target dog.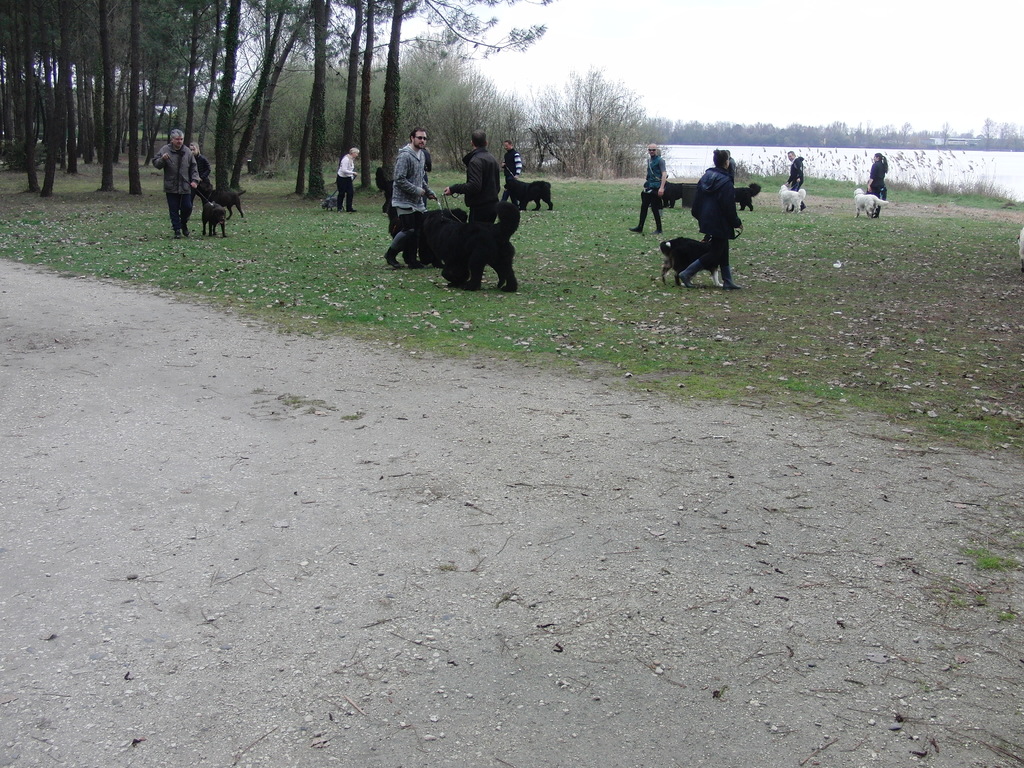
Target region: detection(661, 234, 727, 287).
